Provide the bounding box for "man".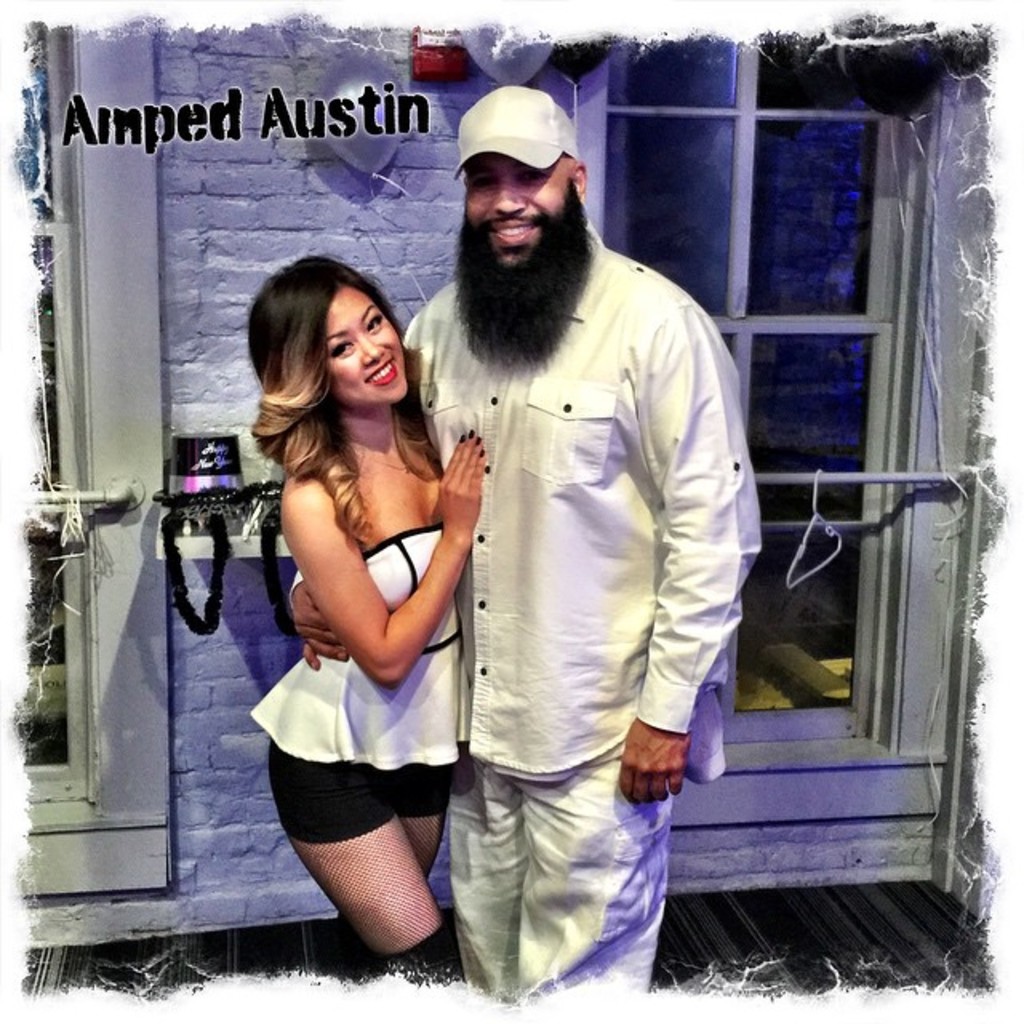
<region>293, 85, 762, 1002</region>.
